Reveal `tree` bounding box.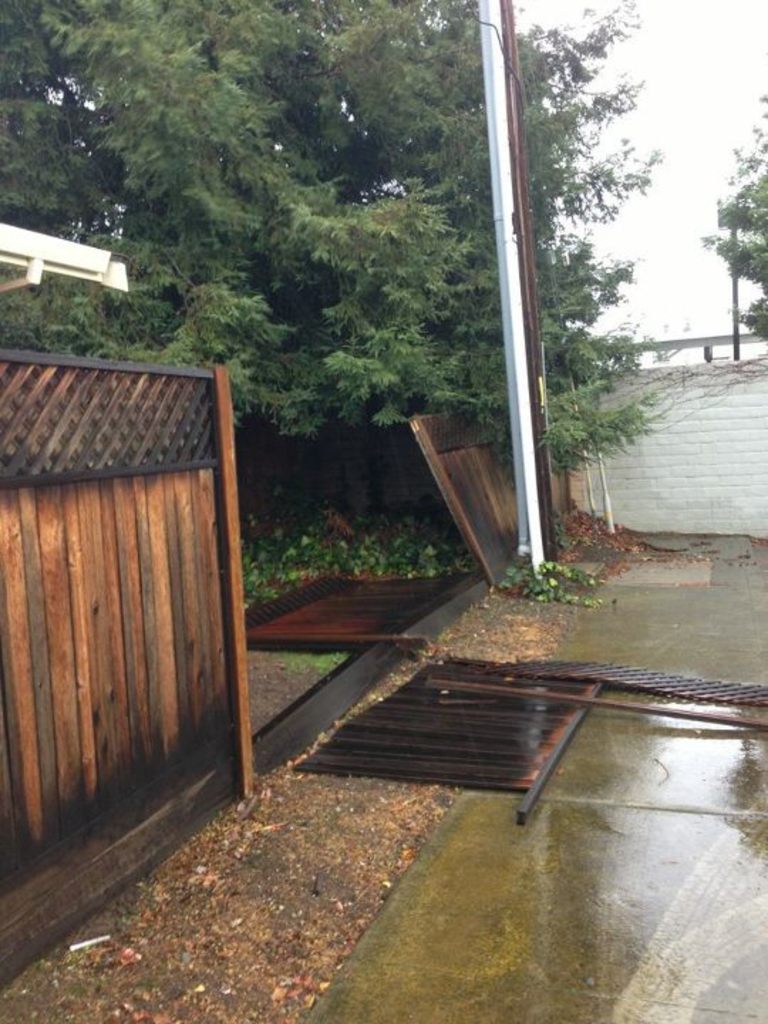
Revealed: l=670, t=67, r=767, b=344.
